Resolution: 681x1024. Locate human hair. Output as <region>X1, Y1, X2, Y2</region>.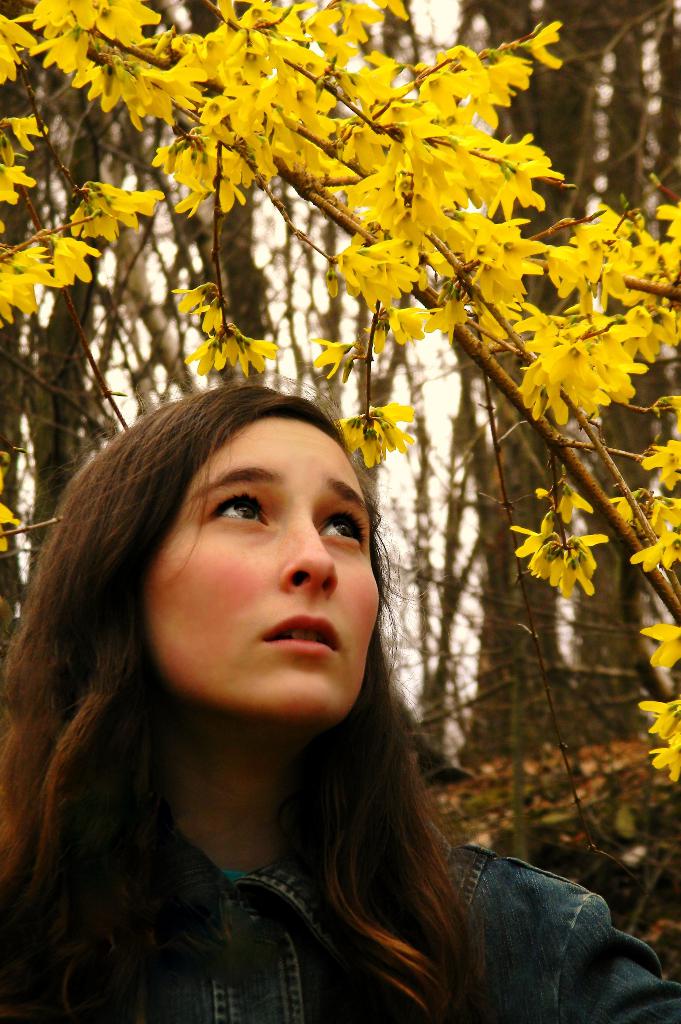
<region>15, 367, 461, 1006</region>.
